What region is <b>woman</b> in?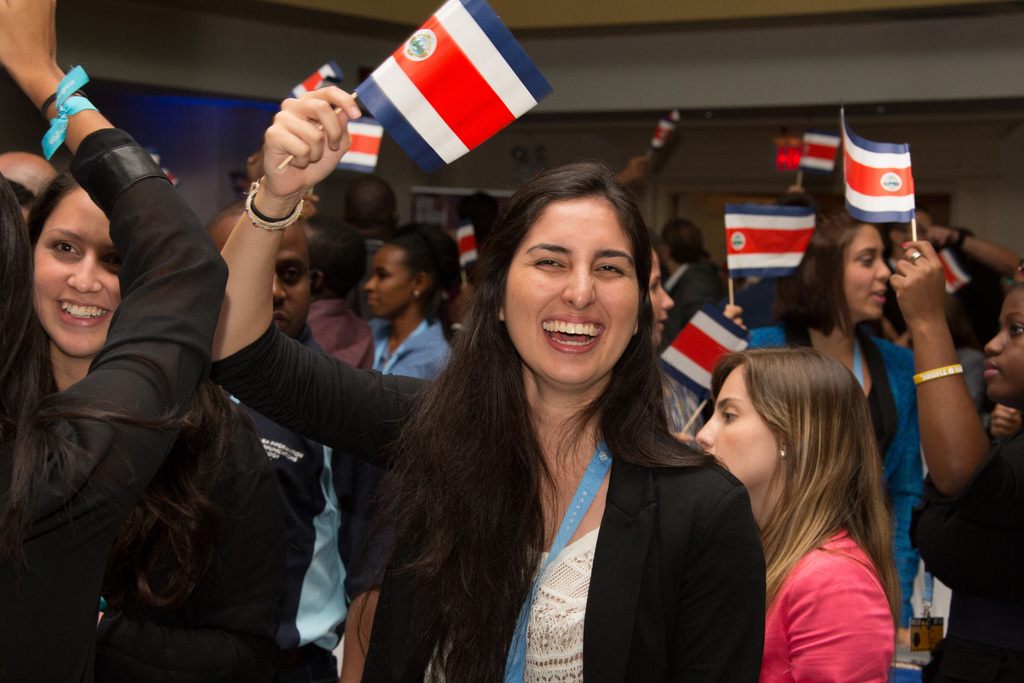
detection(718, 204, 924, 679).
